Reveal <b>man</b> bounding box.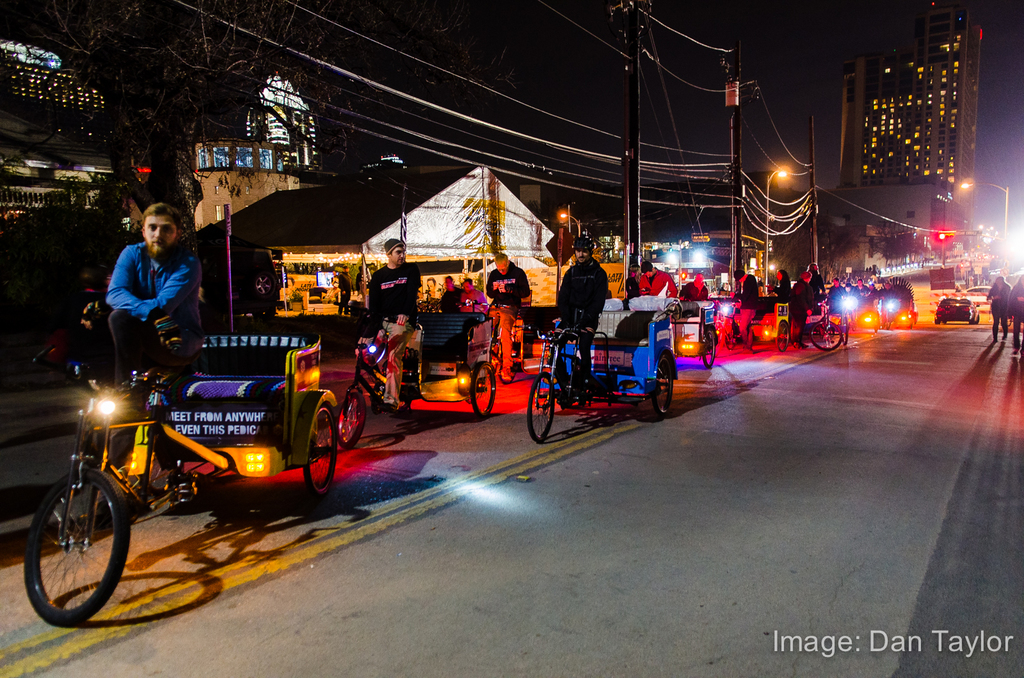
Revealed: 369 240 415 410.
